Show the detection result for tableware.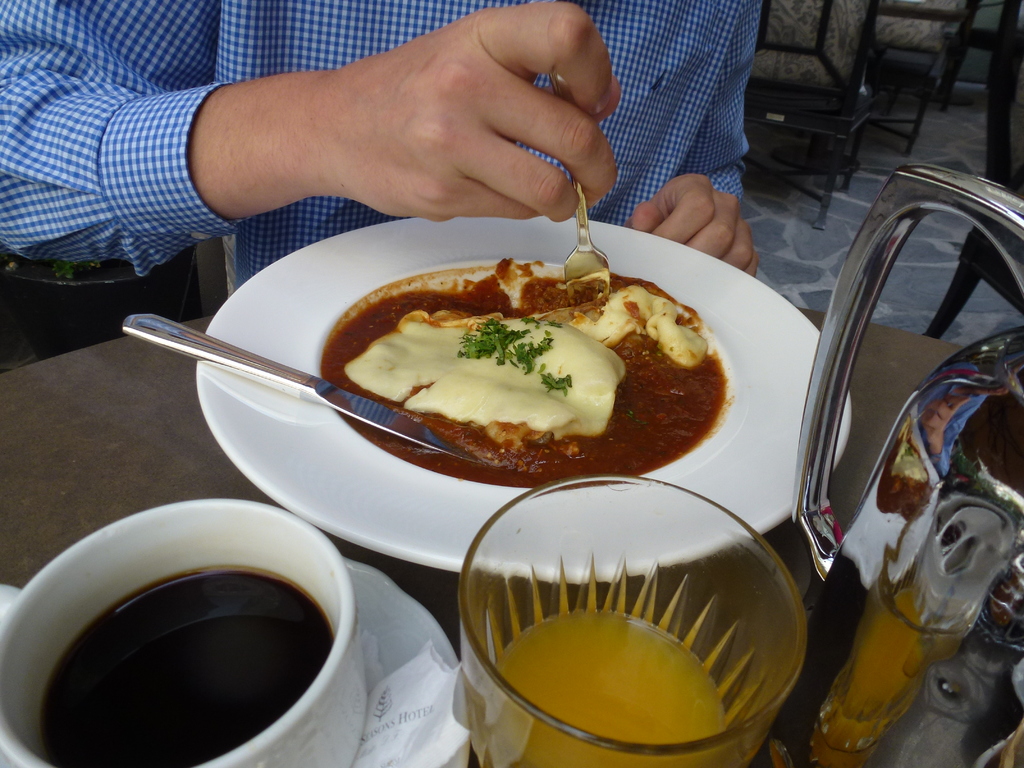
select_region(554, 63, 614, 303).
